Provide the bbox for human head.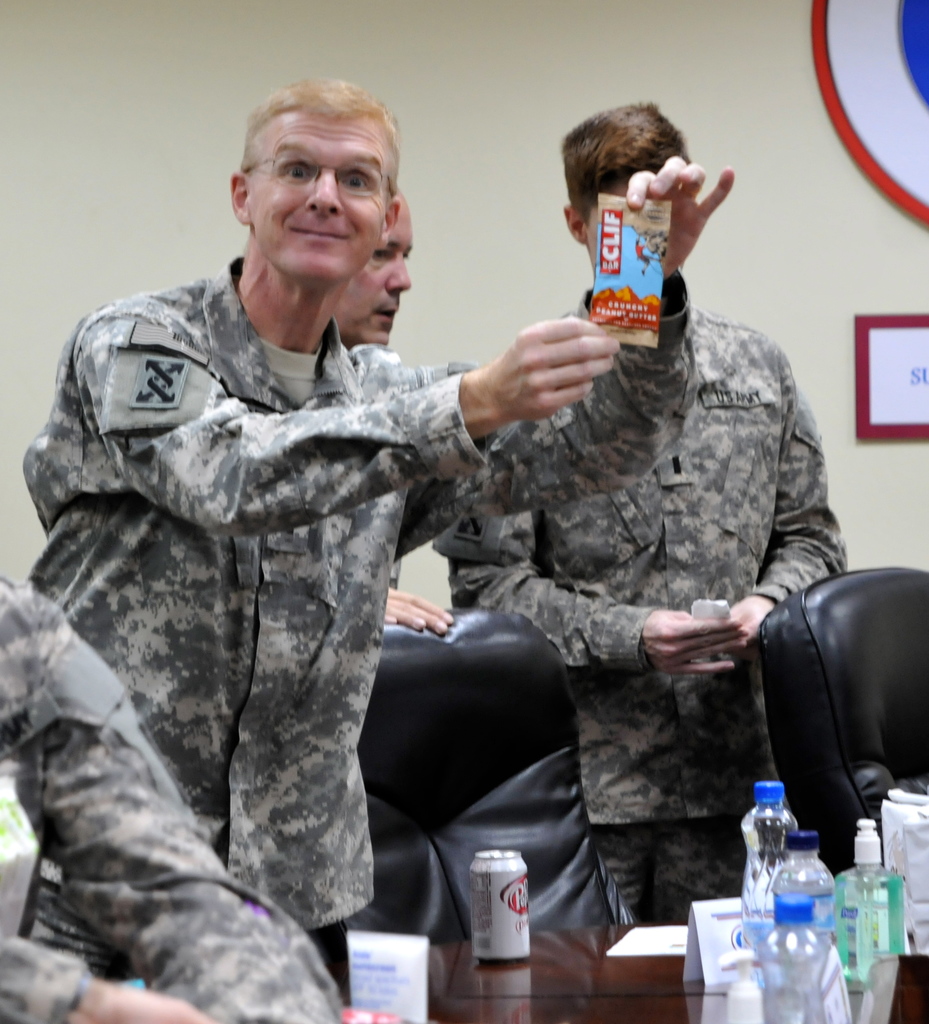
335, 186, 414, 342.
